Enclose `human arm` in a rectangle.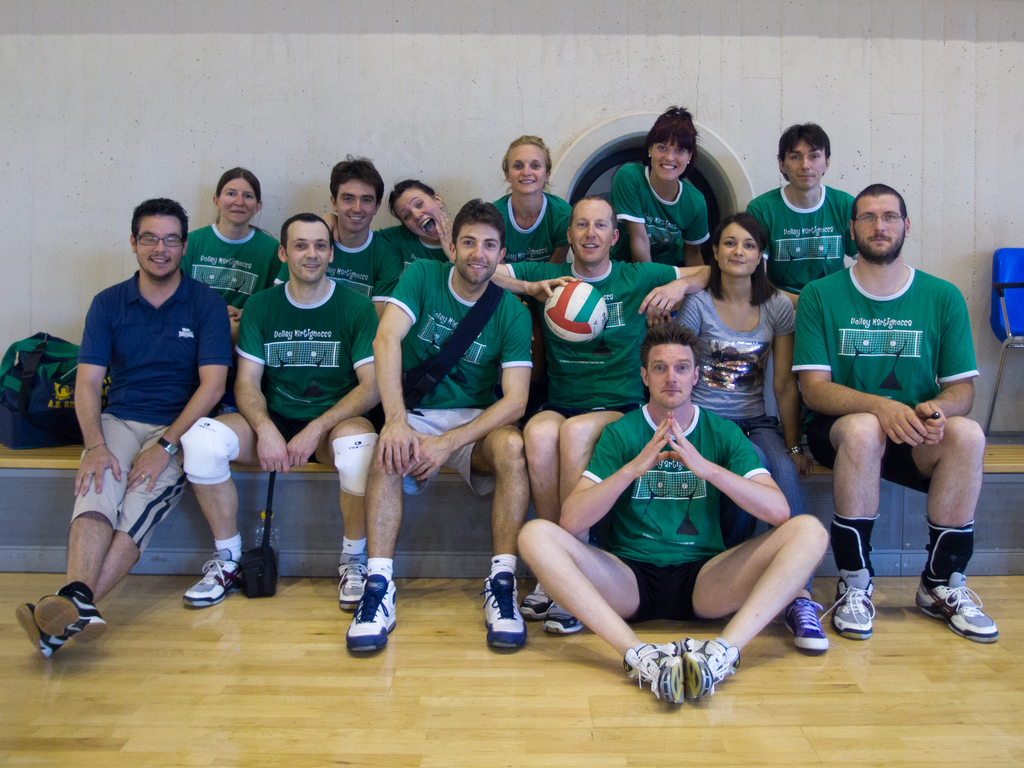
BBox(624, 161, 653, 268).
